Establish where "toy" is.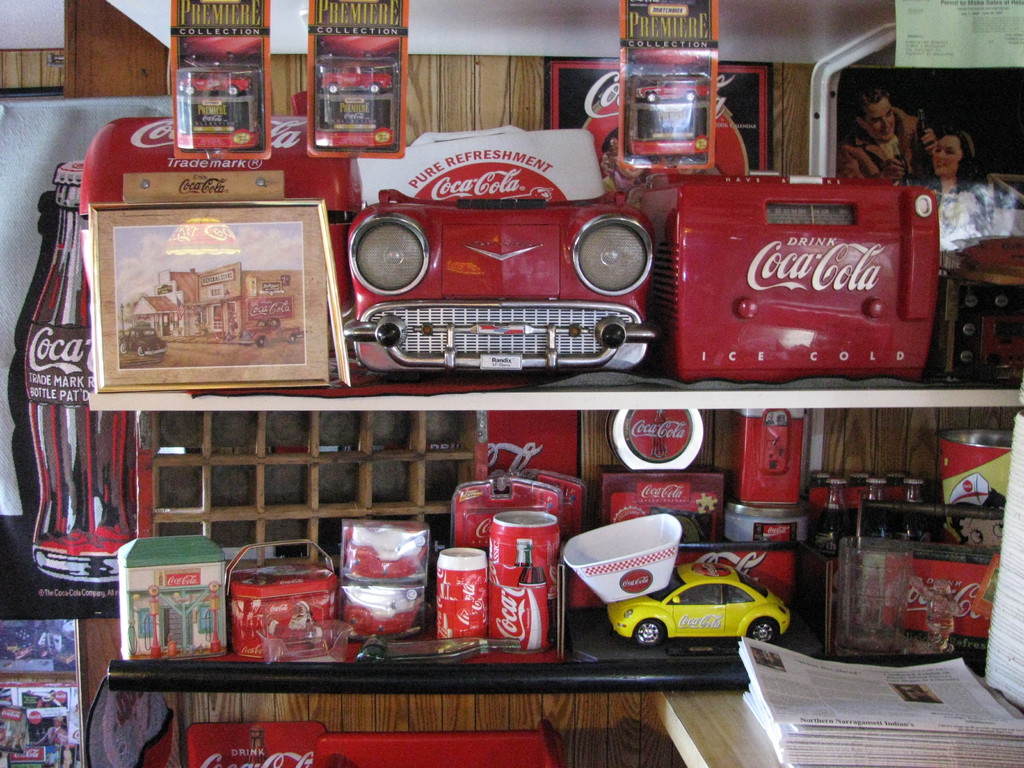
Established at (left=555, top=507, right=681, bottom=610).
